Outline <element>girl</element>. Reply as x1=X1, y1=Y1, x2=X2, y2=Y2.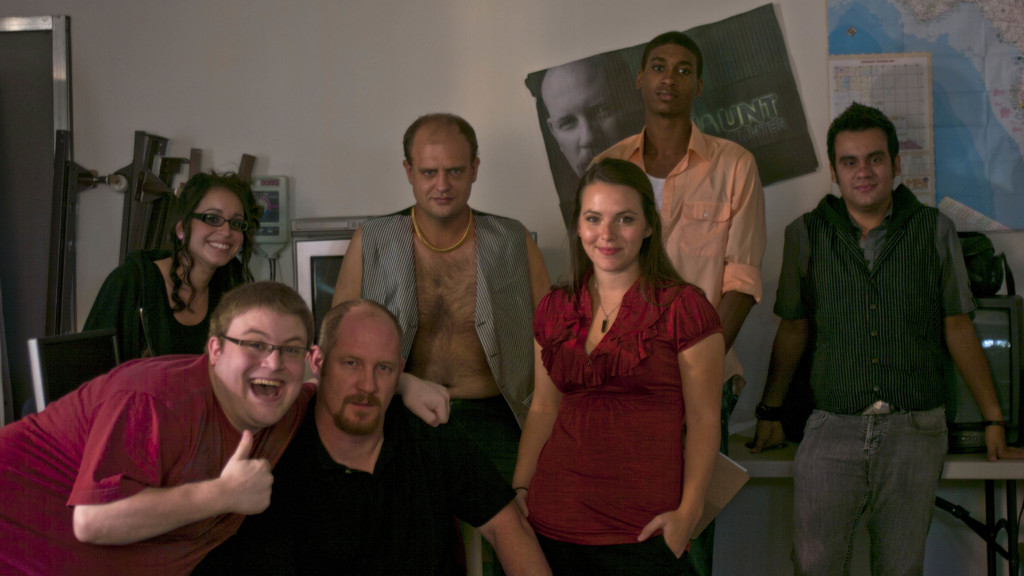
x1=79, y1=167, x2=259, y2=364.
